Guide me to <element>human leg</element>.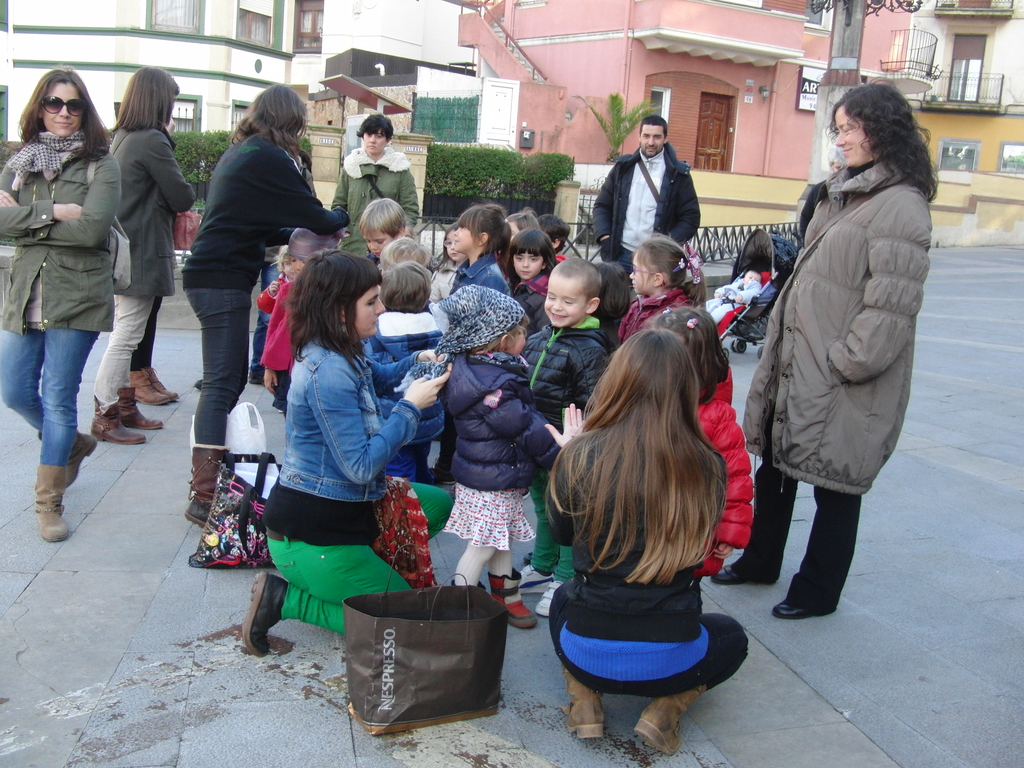
Guidance: [451, 467, 501, 585].
